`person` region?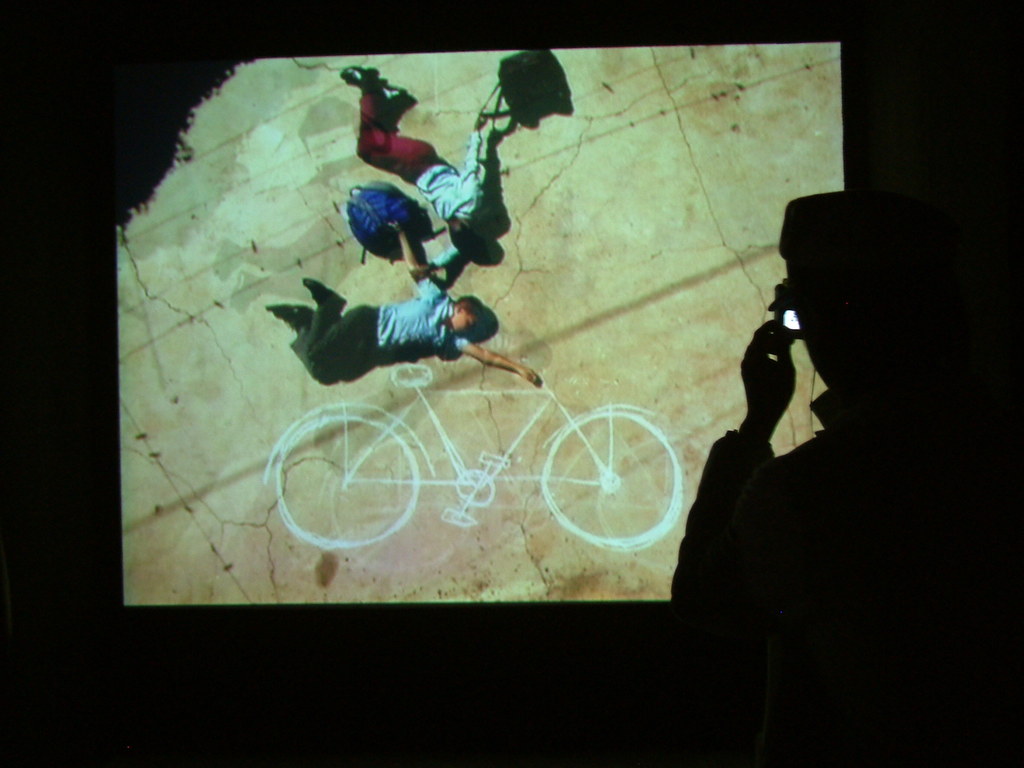
<box>667,186,922,635</box>
